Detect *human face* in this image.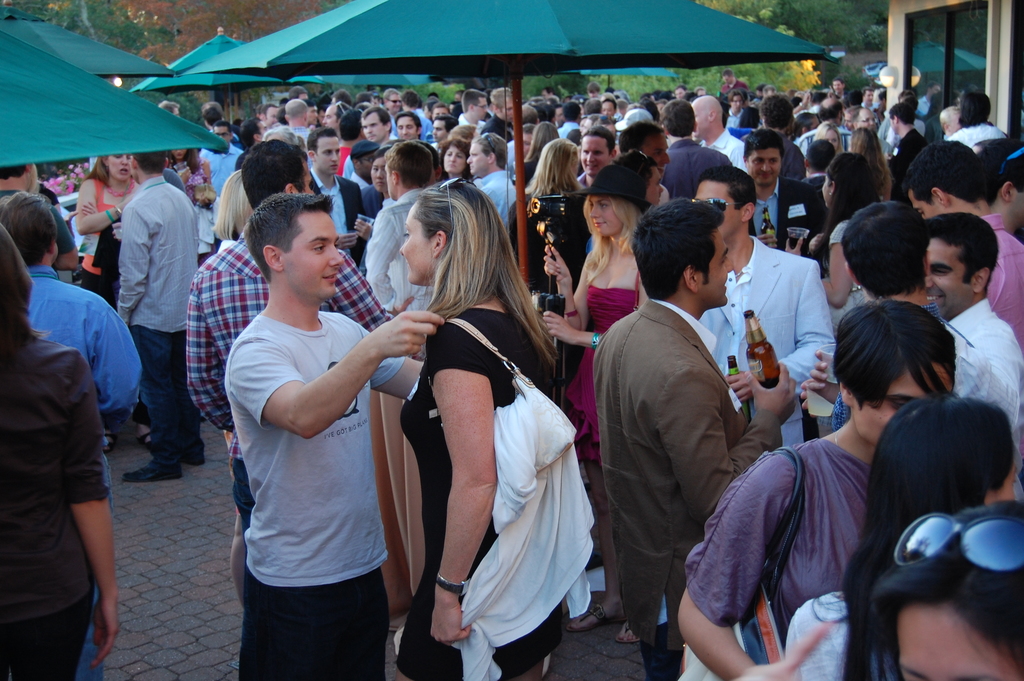
Detection: 316,140,339,175.
